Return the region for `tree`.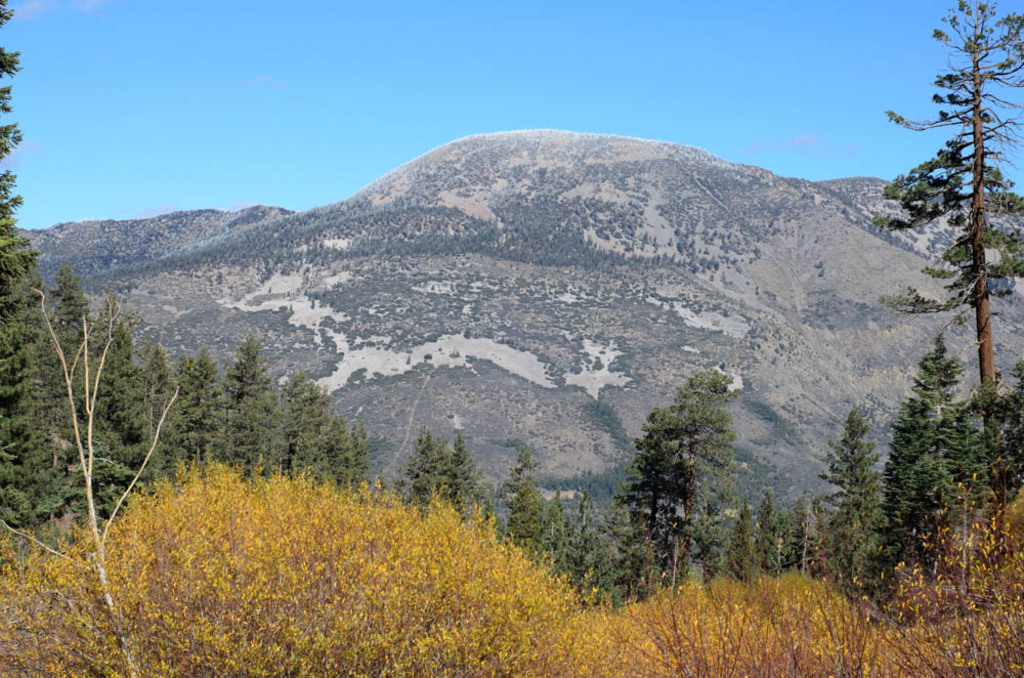
region(821, 414, 879, 605).
